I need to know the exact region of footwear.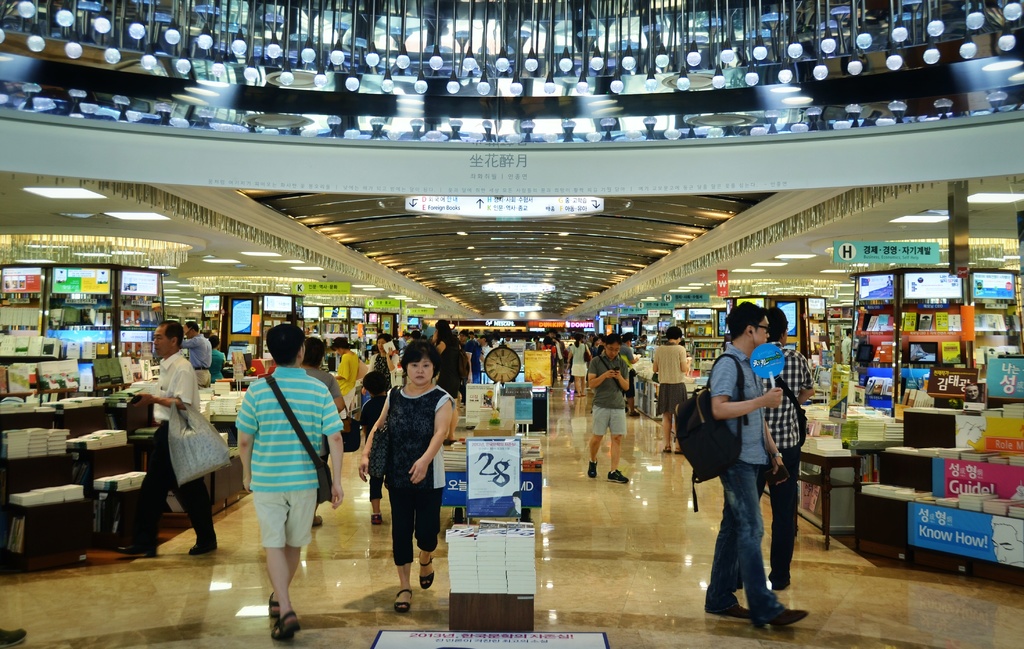
Region: bbox(117, 545, 159, 558).
